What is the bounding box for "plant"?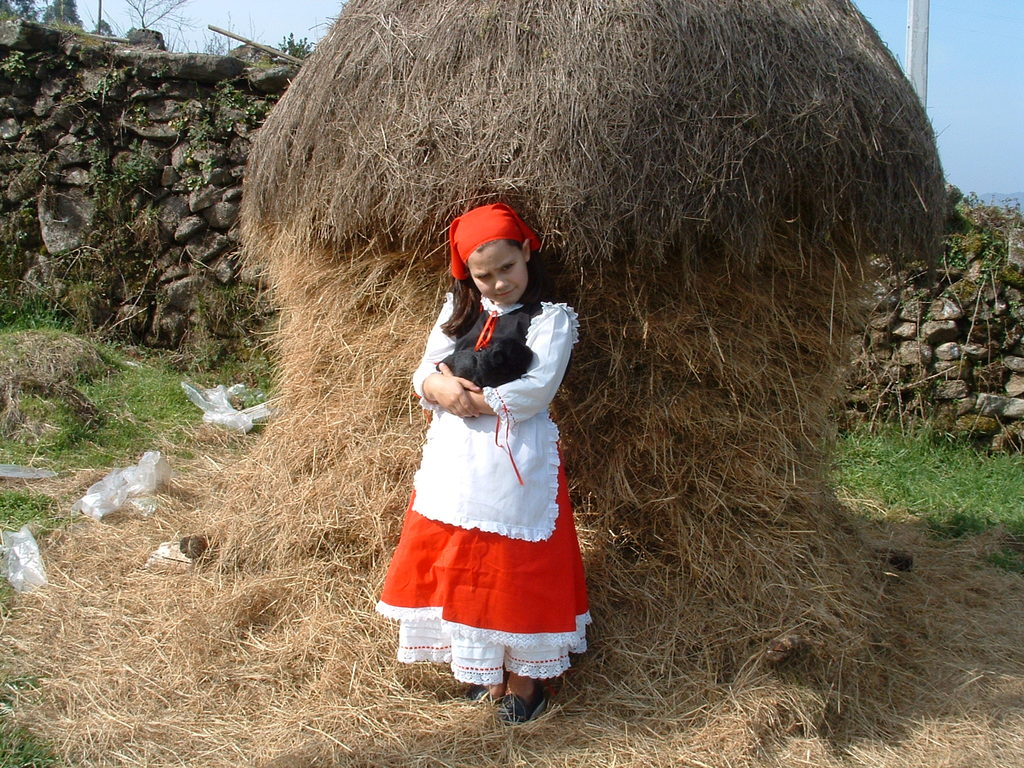
region(920, 185, 1023, 300).
